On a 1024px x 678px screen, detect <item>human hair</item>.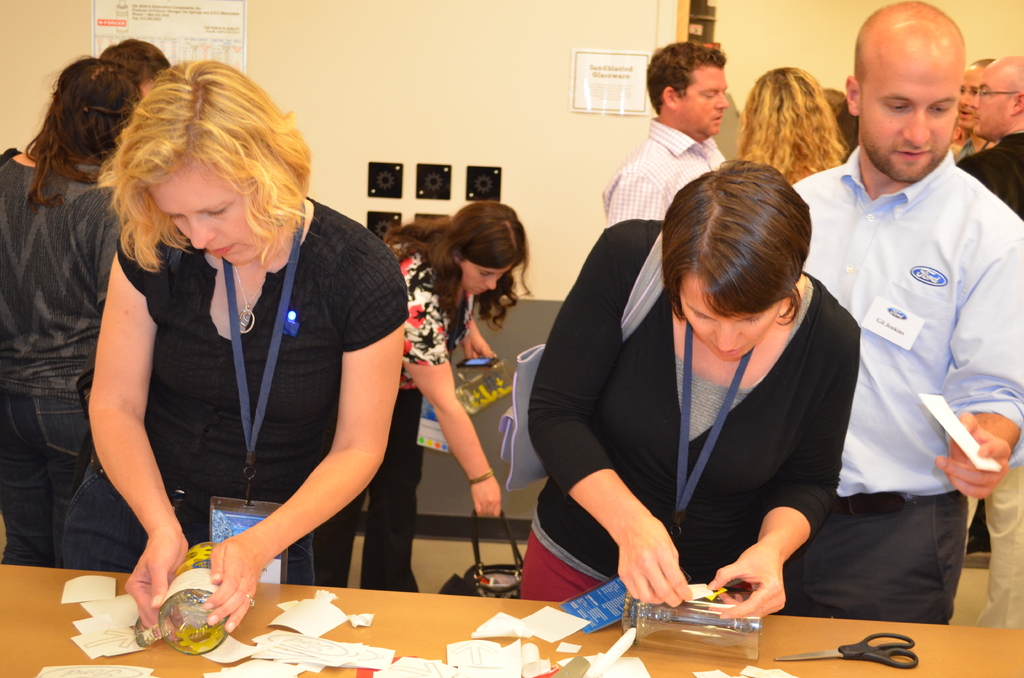
left=736, top=65, right=860, bottom=188.
